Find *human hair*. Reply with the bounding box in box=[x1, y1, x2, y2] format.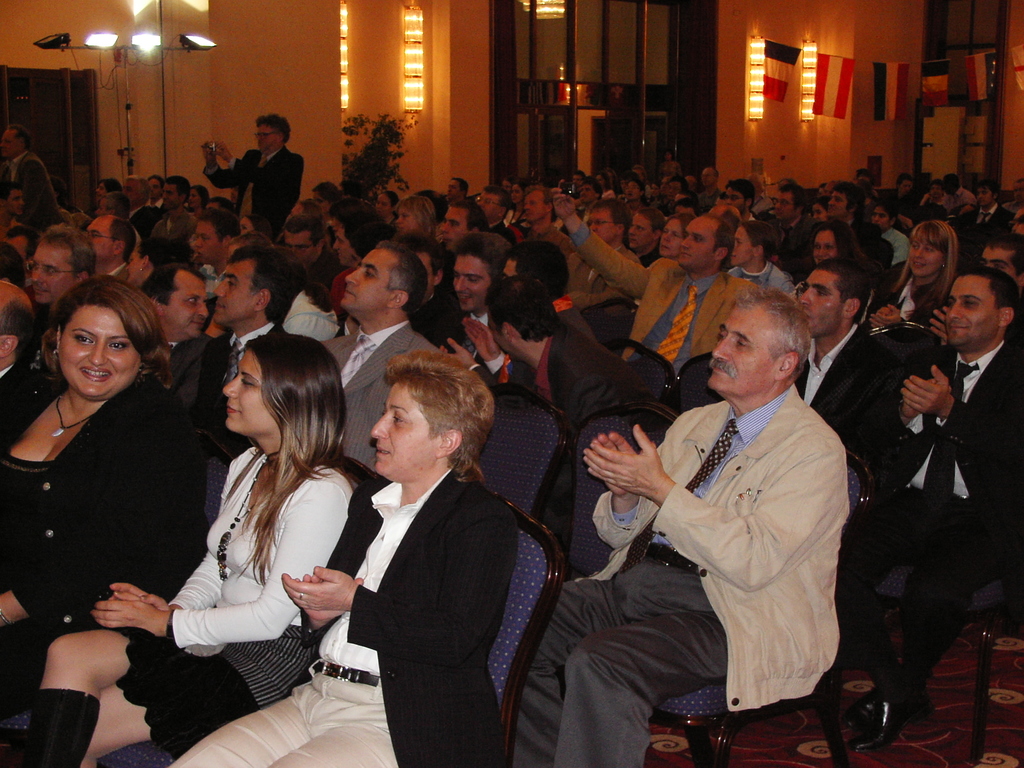
box=[98, 179, 120, 195].
